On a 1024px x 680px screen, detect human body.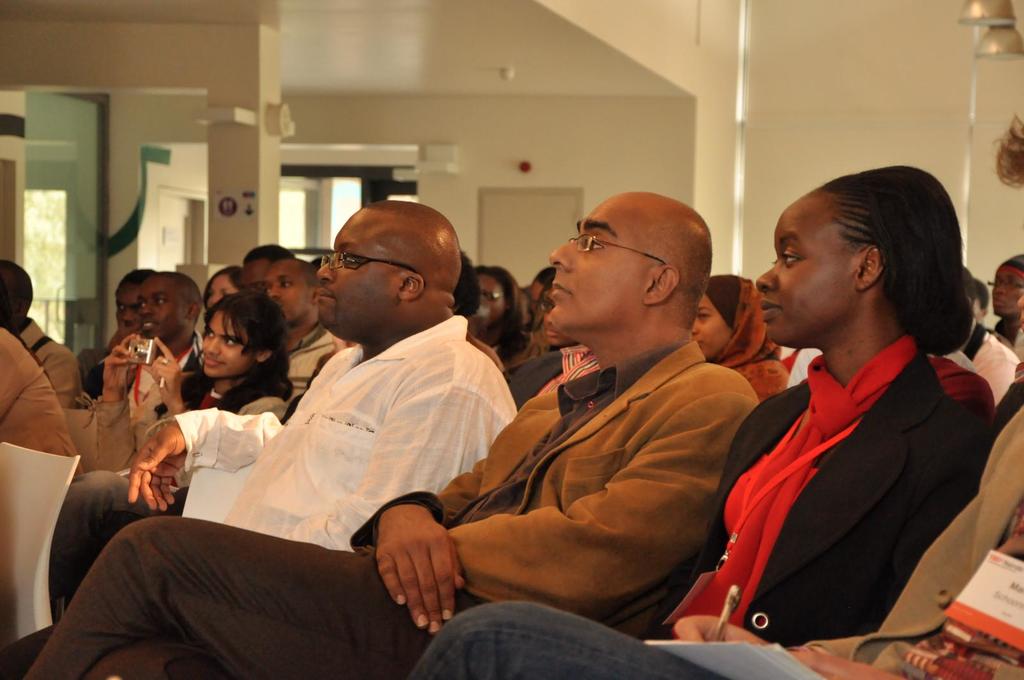
<bbox>147, 338, 289, 419</bbox>.
